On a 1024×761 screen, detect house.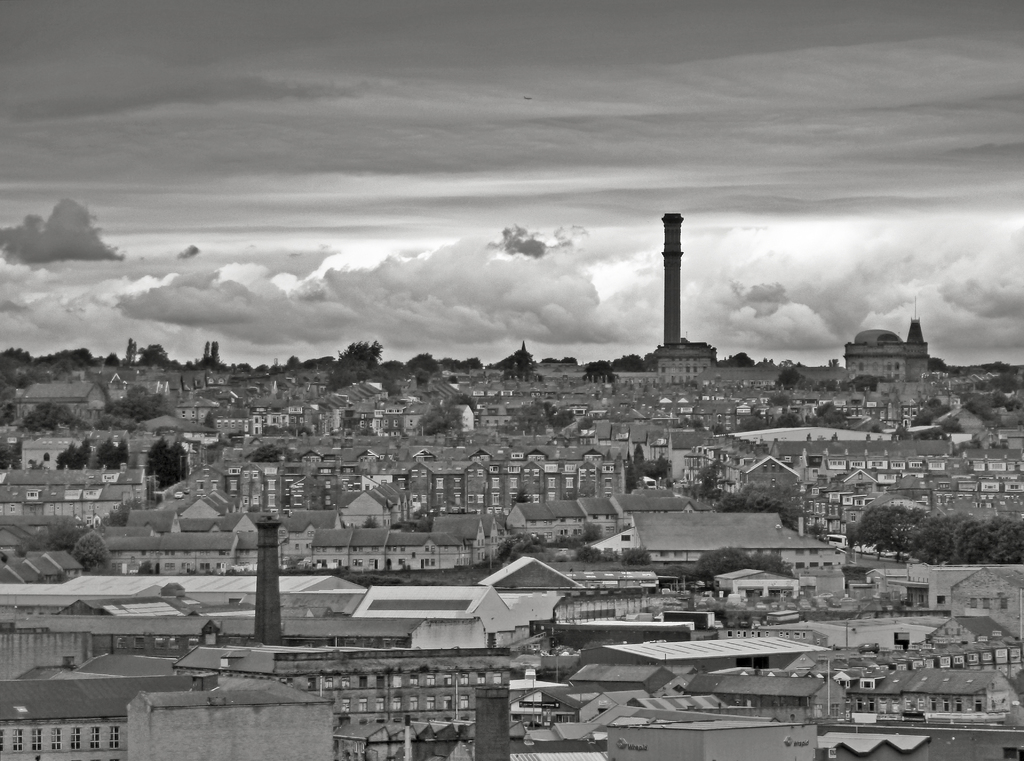
<region>480, 555, 660, 626</region>.
